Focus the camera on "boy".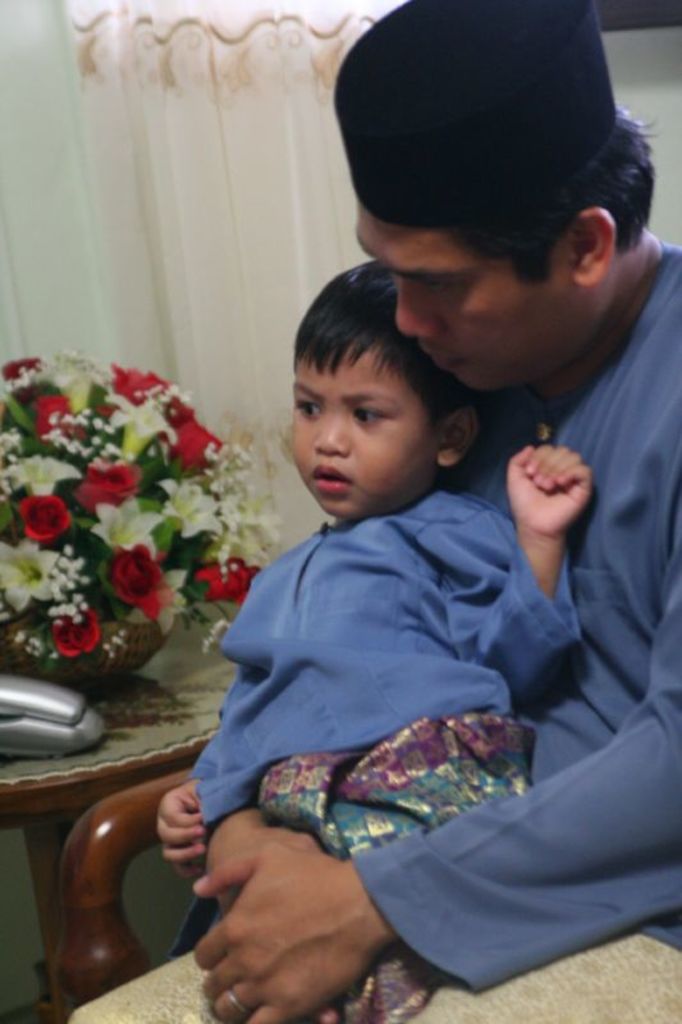
Focus region: bbox=[155, 256, 592, 1023].
